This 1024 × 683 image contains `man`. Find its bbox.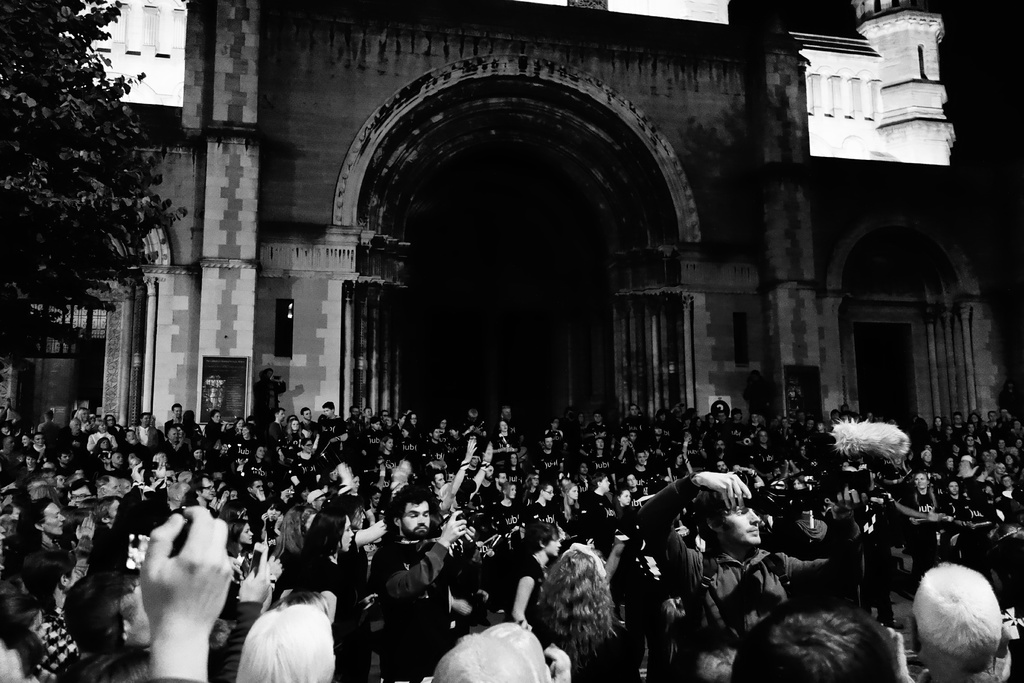
<box>755,429,777,464</box>.
